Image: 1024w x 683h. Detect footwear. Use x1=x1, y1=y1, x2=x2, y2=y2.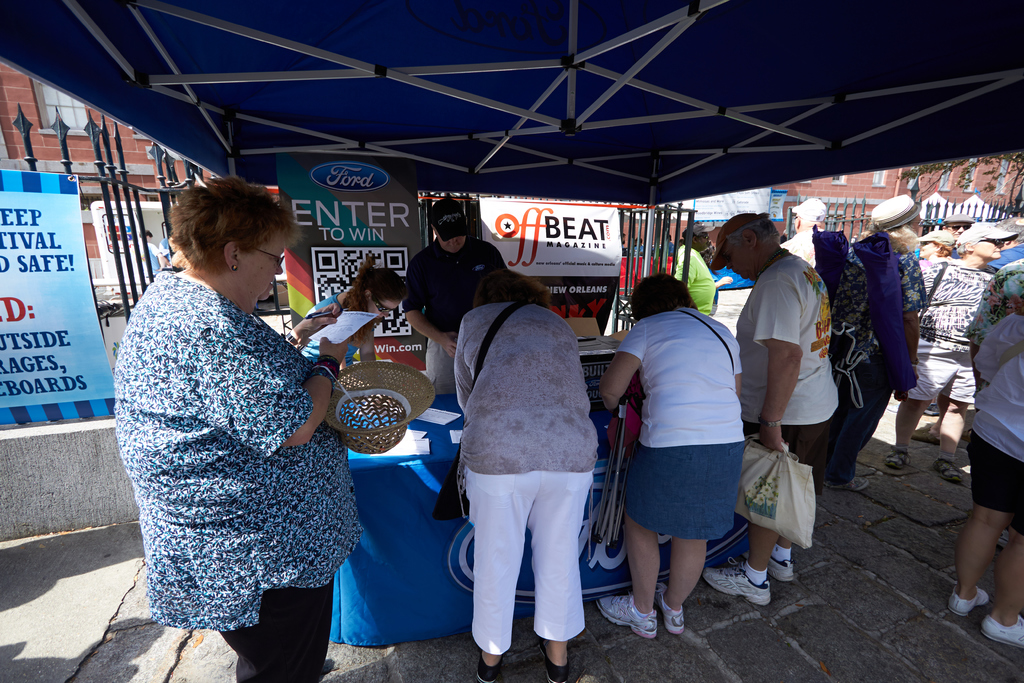
x1=478, y1=657, x2=502, y2=682.
